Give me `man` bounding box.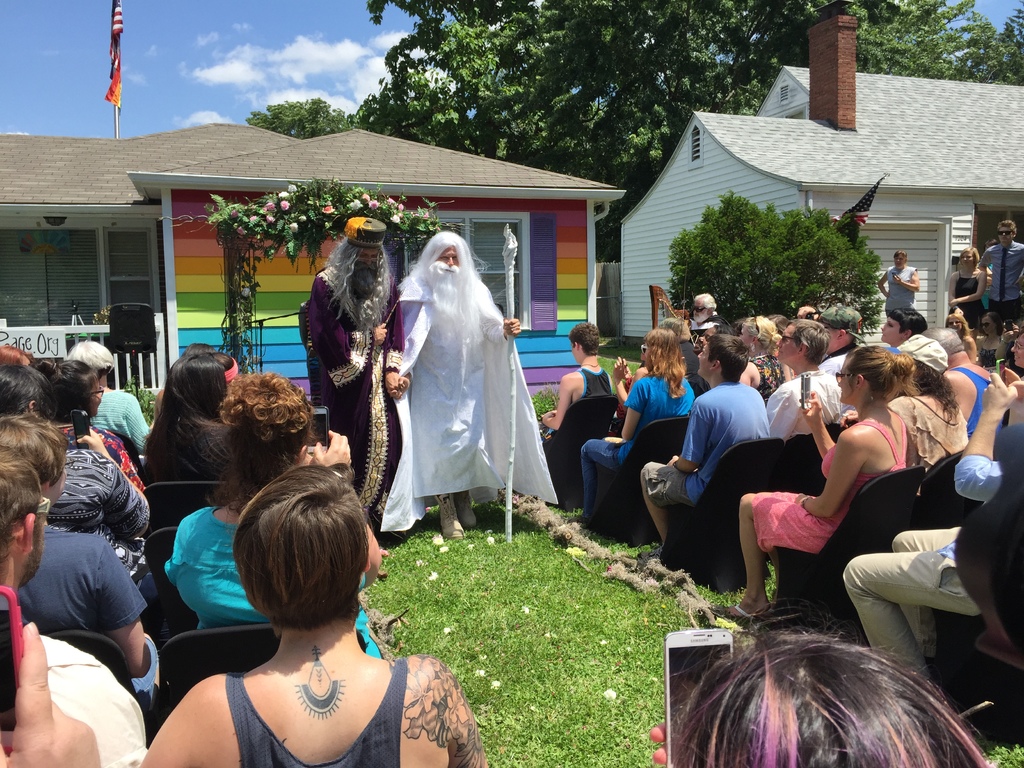
pyautogui.locateOnScreen(982, 222, 1023, 319).
